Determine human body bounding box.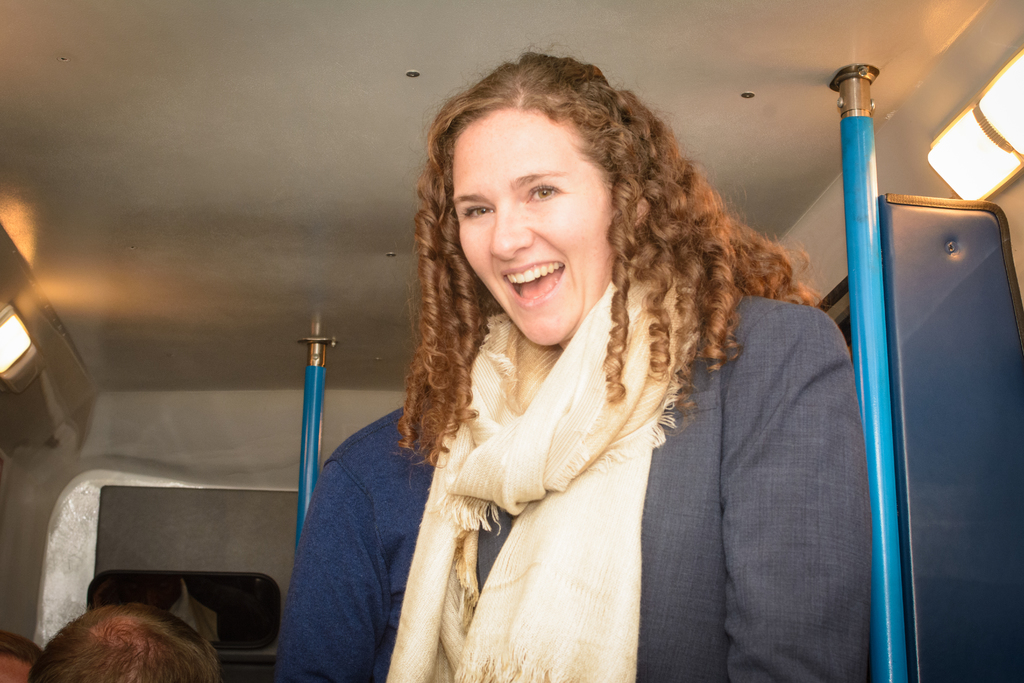
Determined: region(276, 397, 440, 682).
